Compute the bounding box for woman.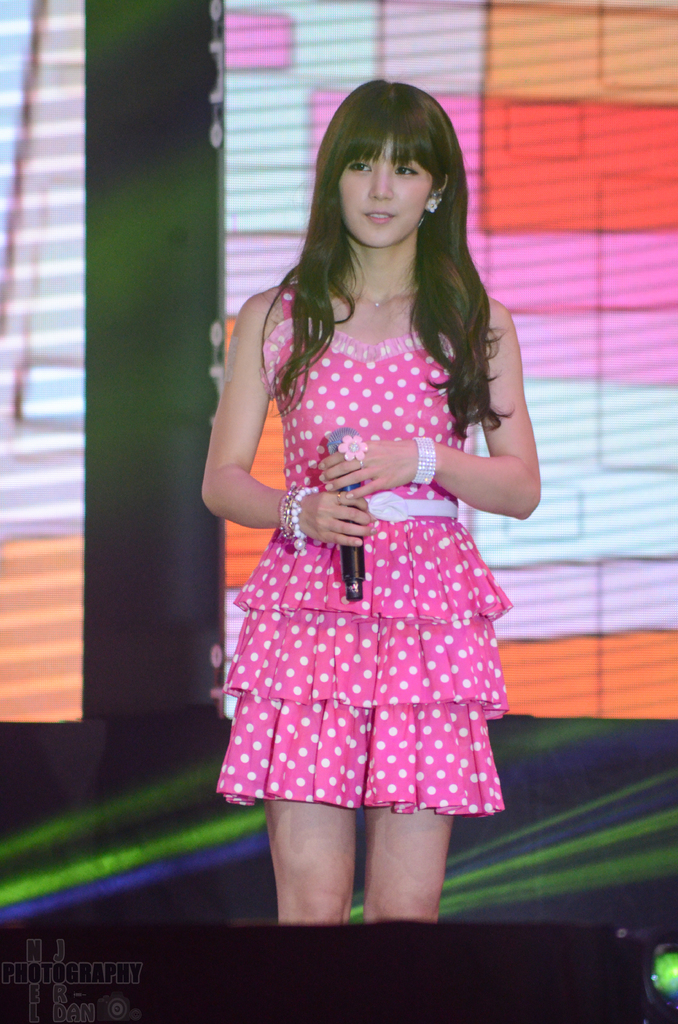
Rect(188, 54, 533, 918).
